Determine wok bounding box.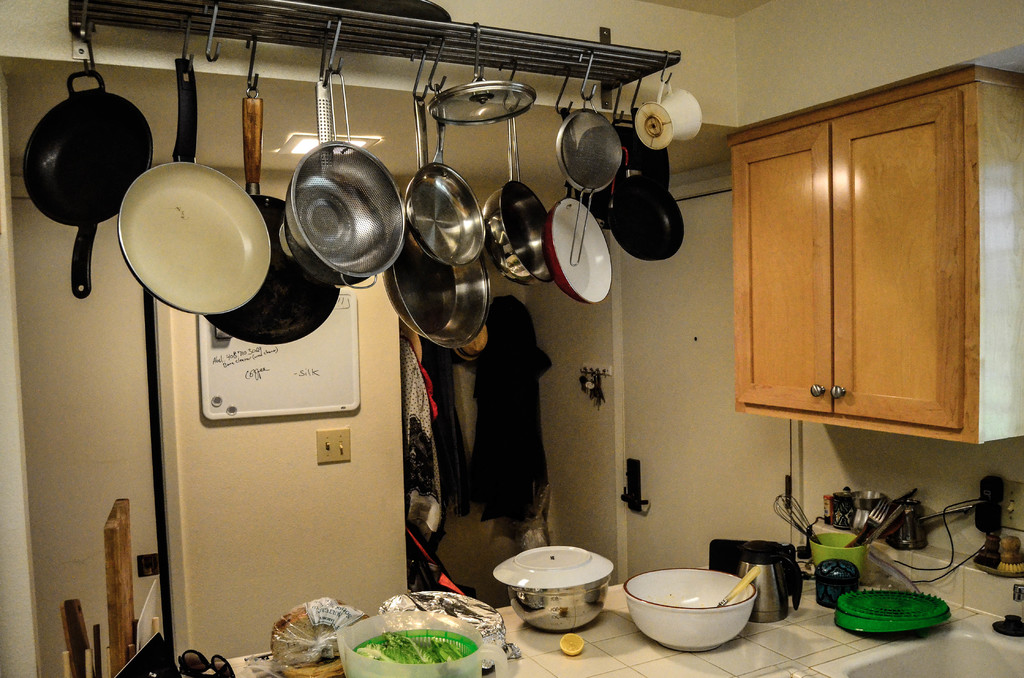
Determined: region(486, 105, 555, 285).
